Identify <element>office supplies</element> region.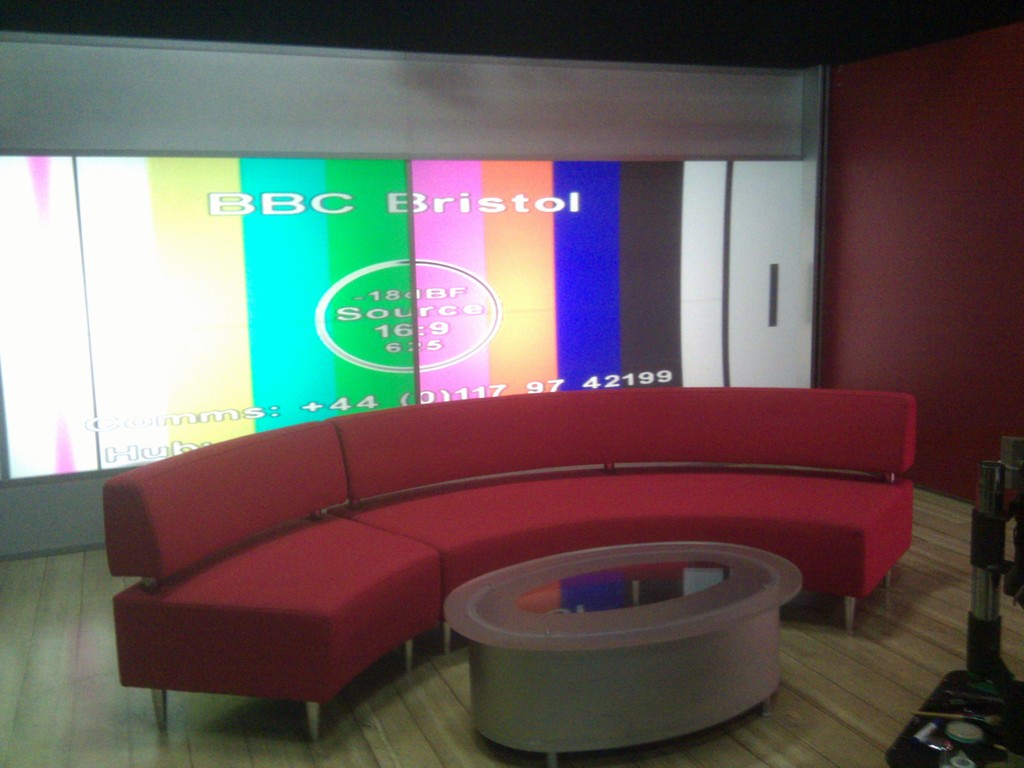
Region: 102/383/915/731.
